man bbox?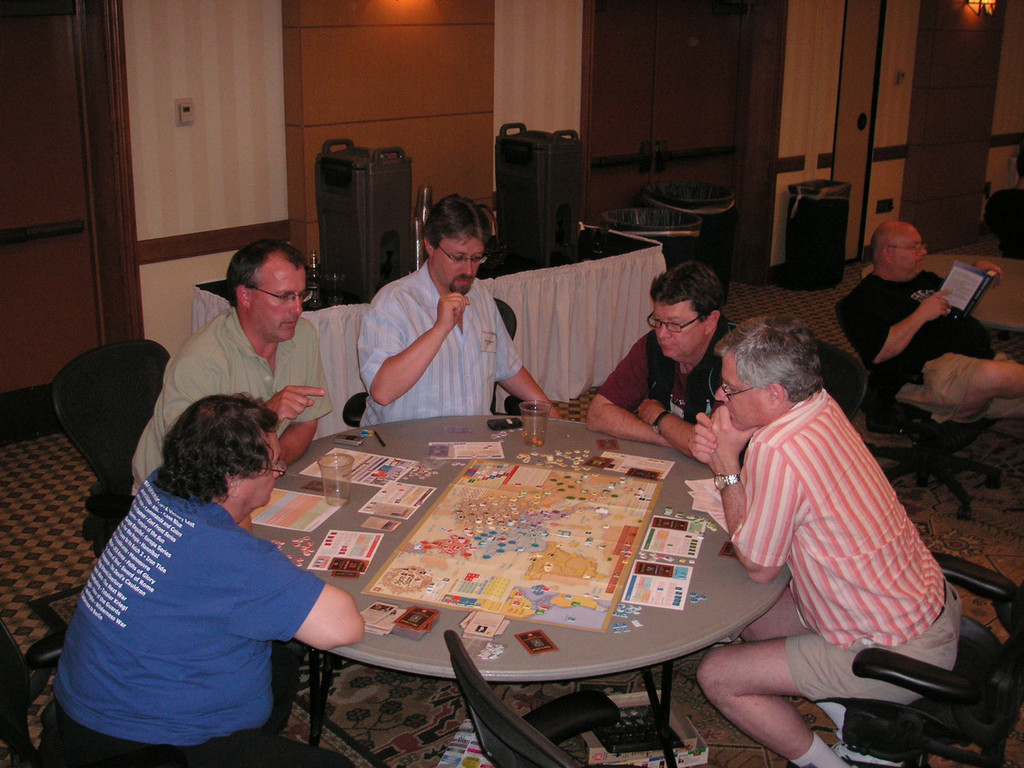
Rect(128, 239, 336, 503)
